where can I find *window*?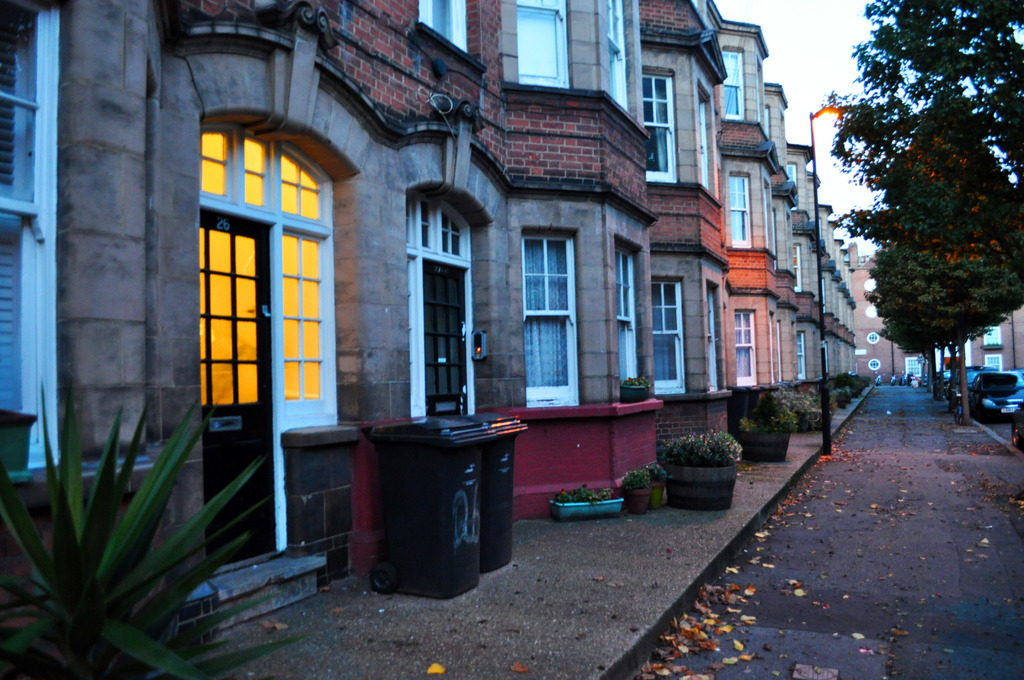
You can find it at crop(707, 287, 721, 389).
